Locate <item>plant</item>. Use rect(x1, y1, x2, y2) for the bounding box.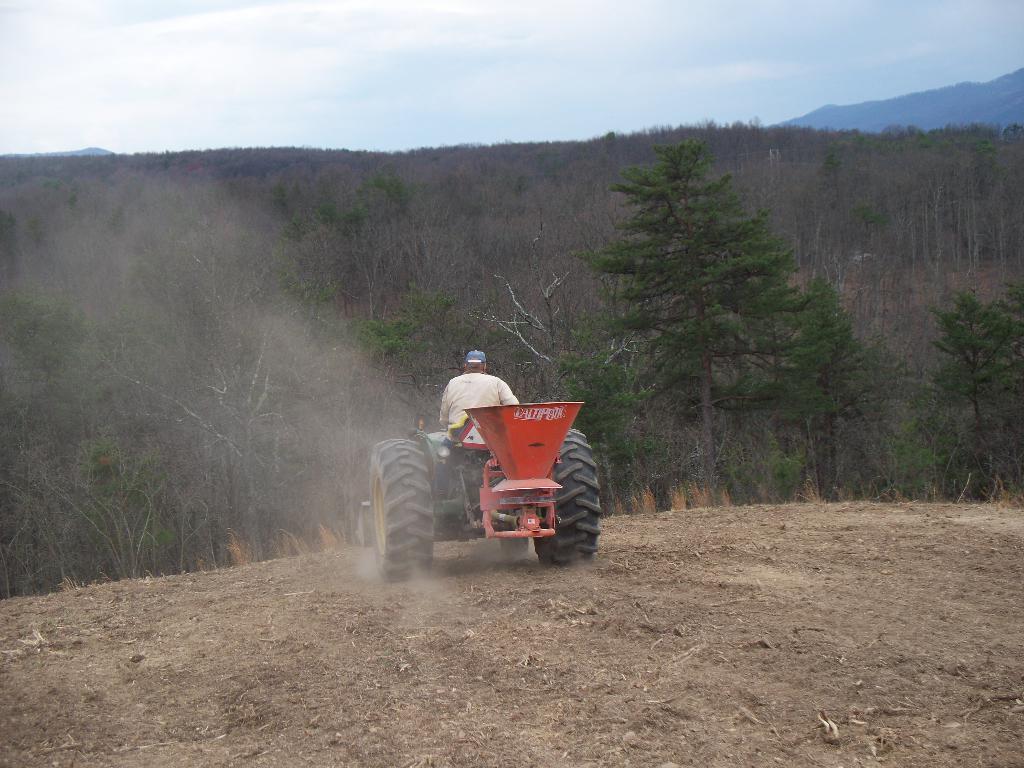
rect(268, 527, 312, 559).
